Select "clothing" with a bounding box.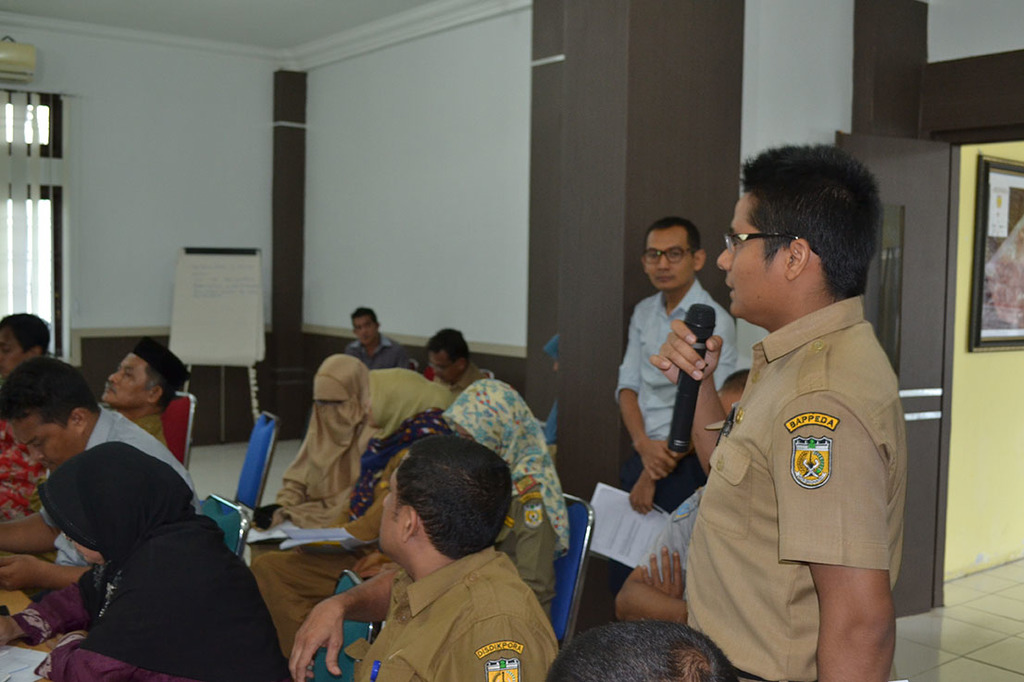
pyautogui.locateOnScreen(433, 363, 492, 393).
